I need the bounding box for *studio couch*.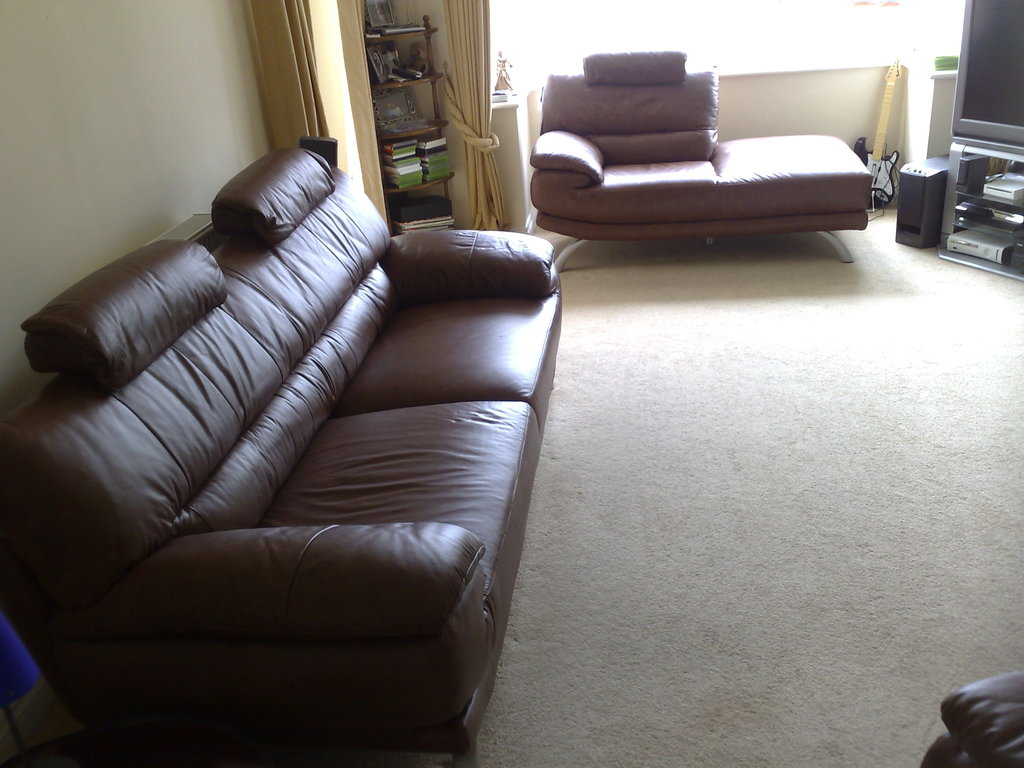
Here it is: box=[524, 49, 867, 273].
